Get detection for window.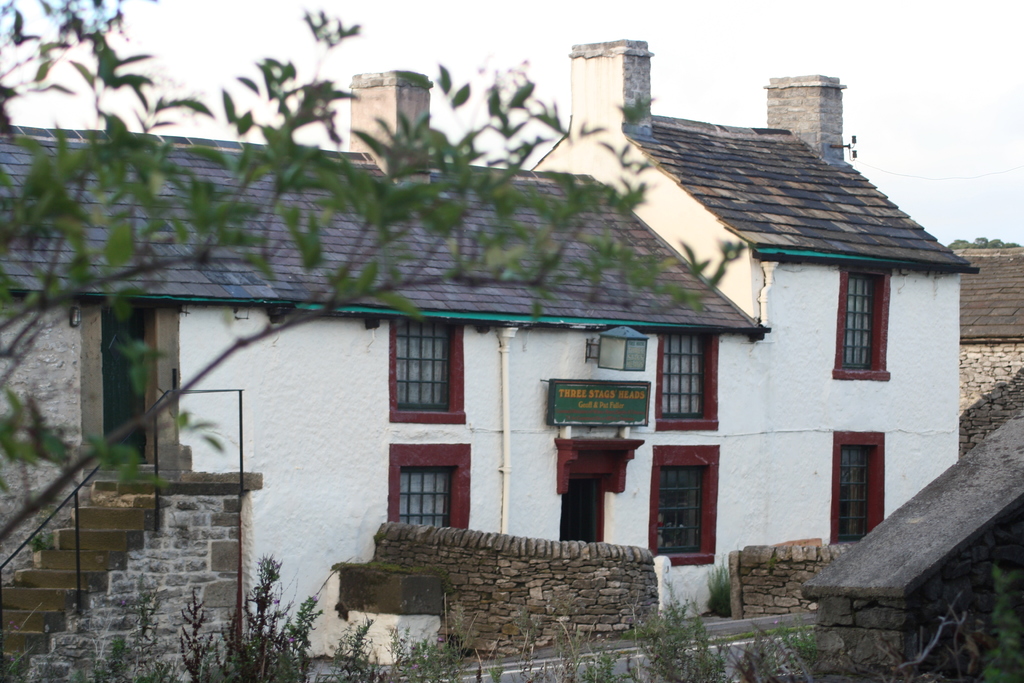
Detection: bbox(845, 270, 874, 369).
